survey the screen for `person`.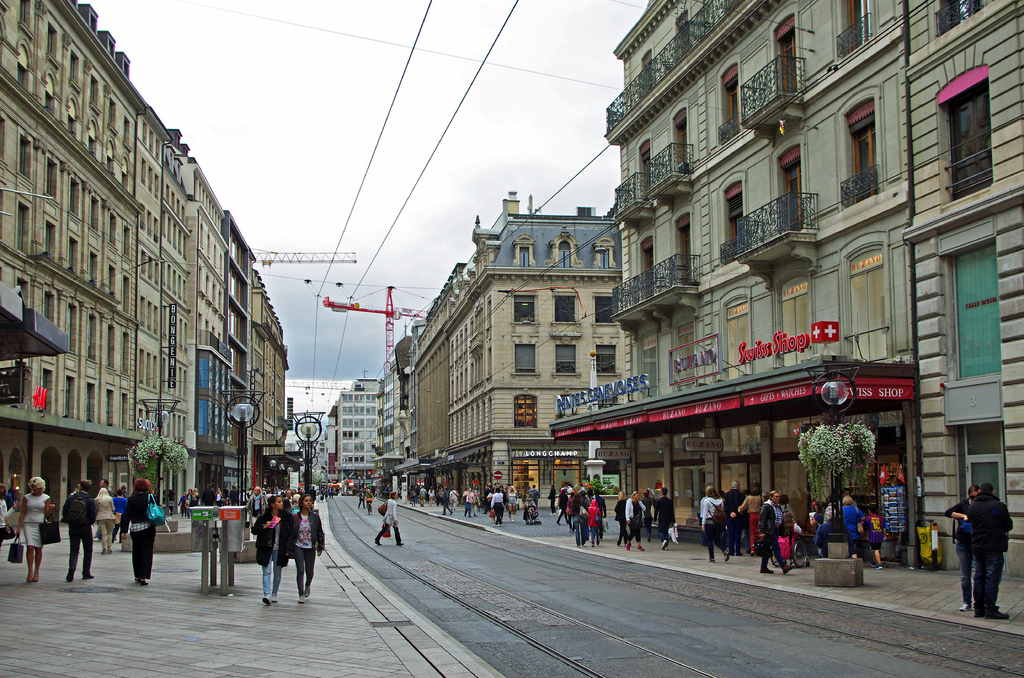
Survey found: detection(486, 488, 505, 525).
